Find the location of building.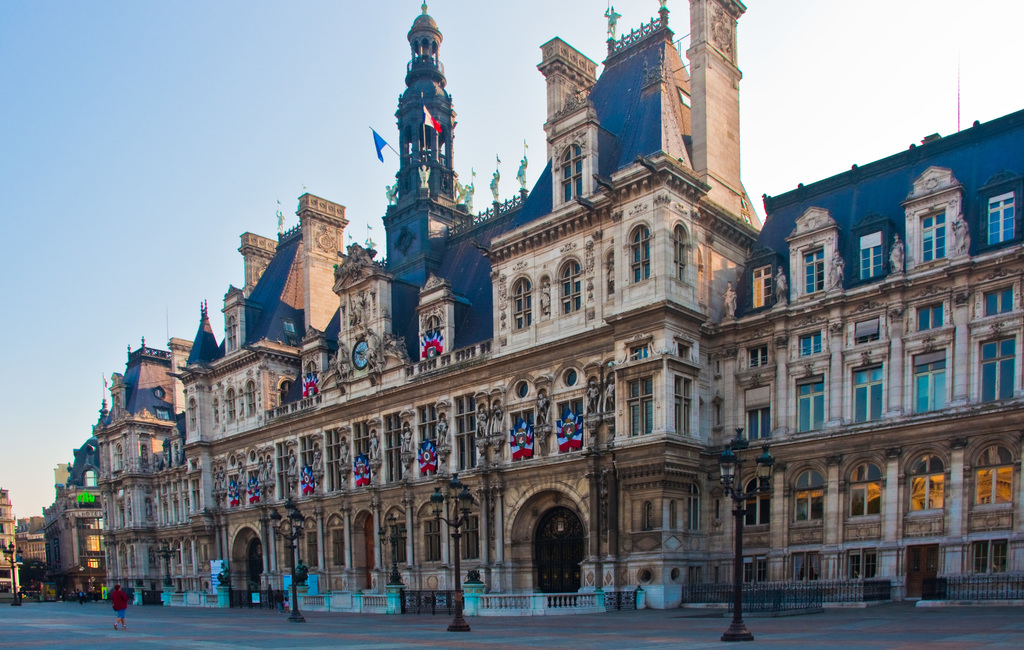
Location: box=[0, 491, 17, 601].
